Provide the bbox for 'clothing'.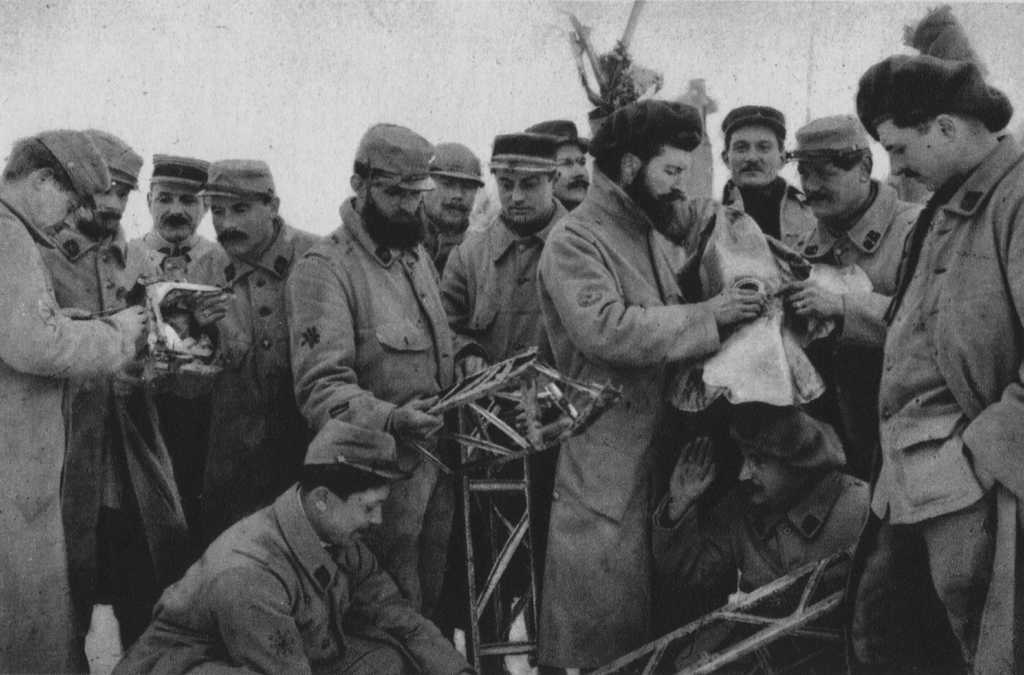
box(182, 179, 339, 527).
